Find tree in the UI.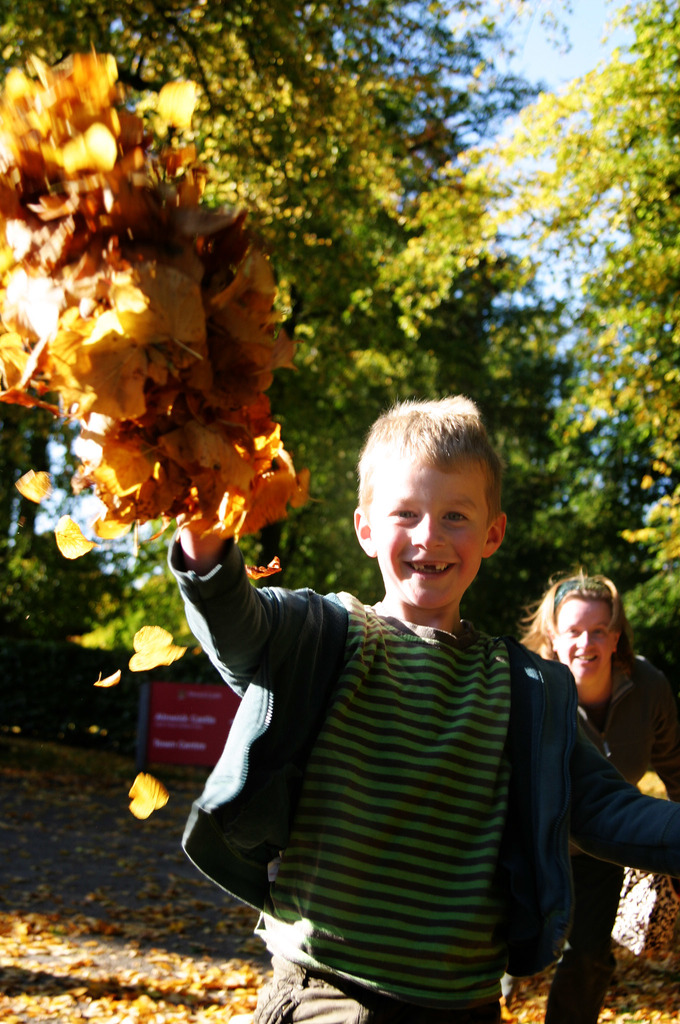
UI element at rect(323, 0, 679, 652).
